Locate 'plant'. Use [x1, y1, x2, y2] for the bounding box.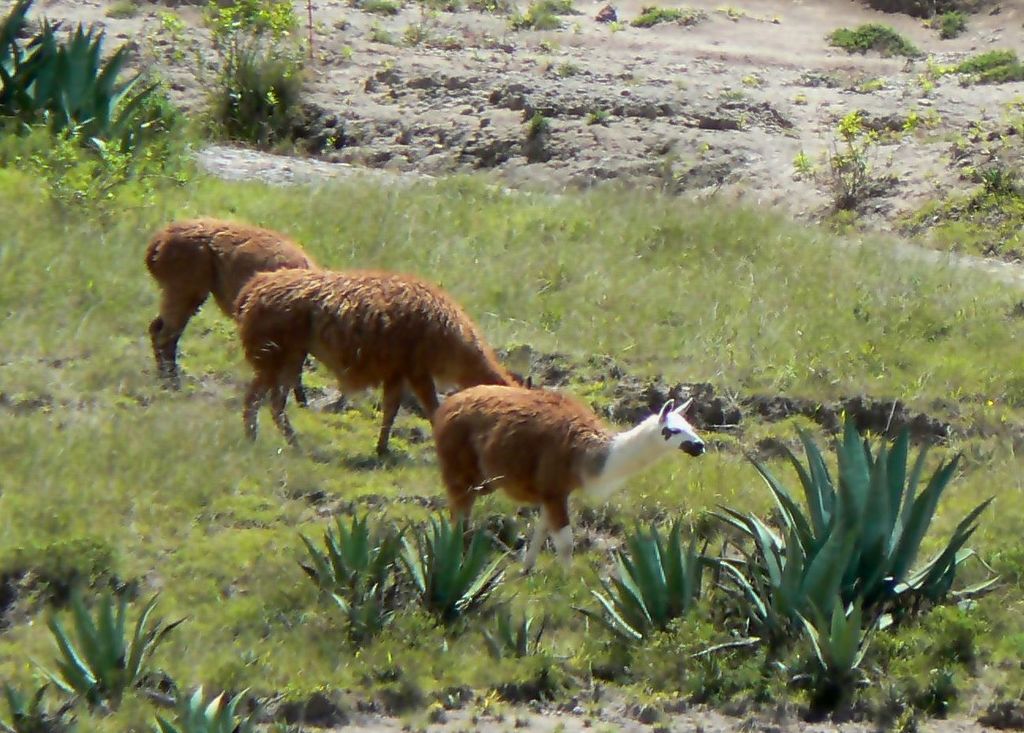
[822, 105, 890, 219].
